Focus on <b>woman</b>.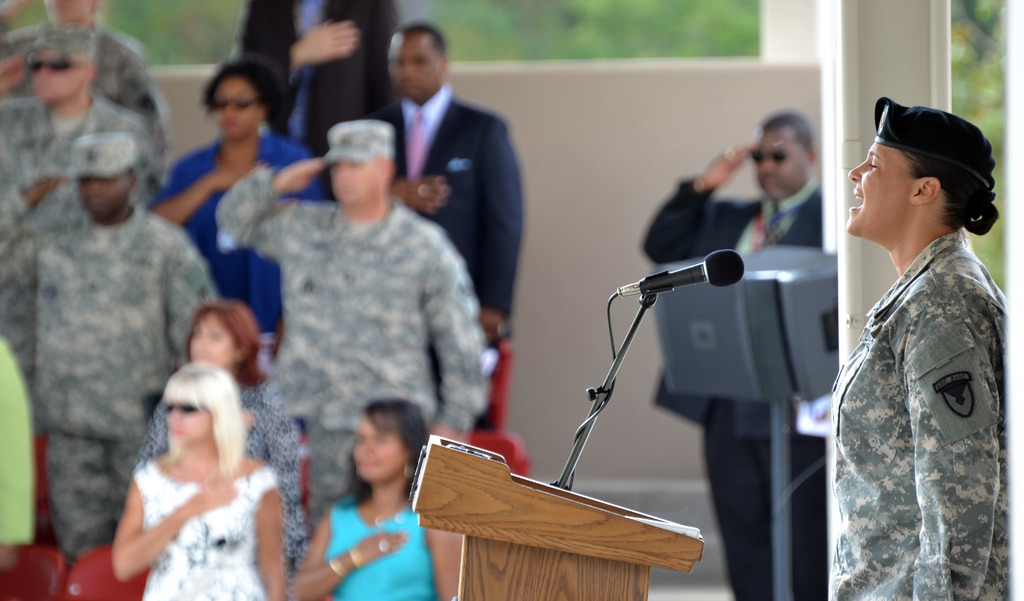
Focused at locate(145, 58, 326, 377).
